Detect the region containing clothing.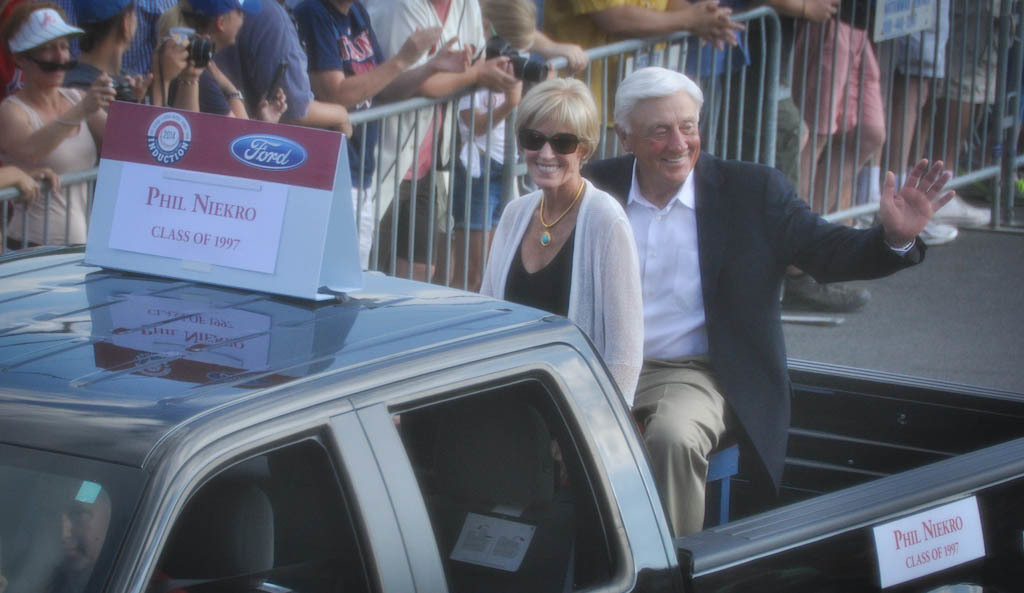
(481,174,646,410).
